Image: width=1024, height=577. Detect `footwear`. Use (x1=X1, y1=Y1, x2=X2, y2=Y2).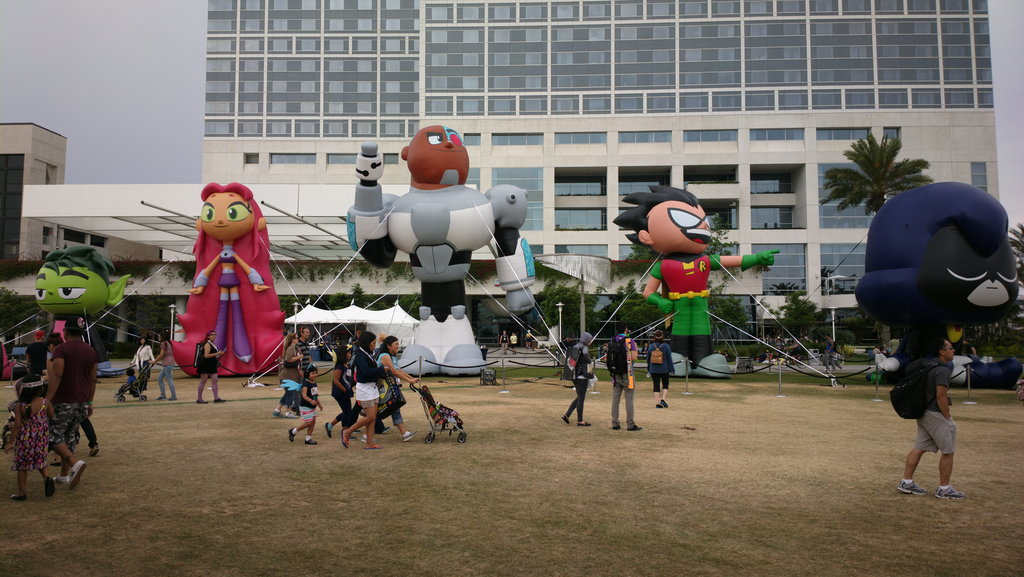
(x1=166, y1=396, x2=175, y2=400).
